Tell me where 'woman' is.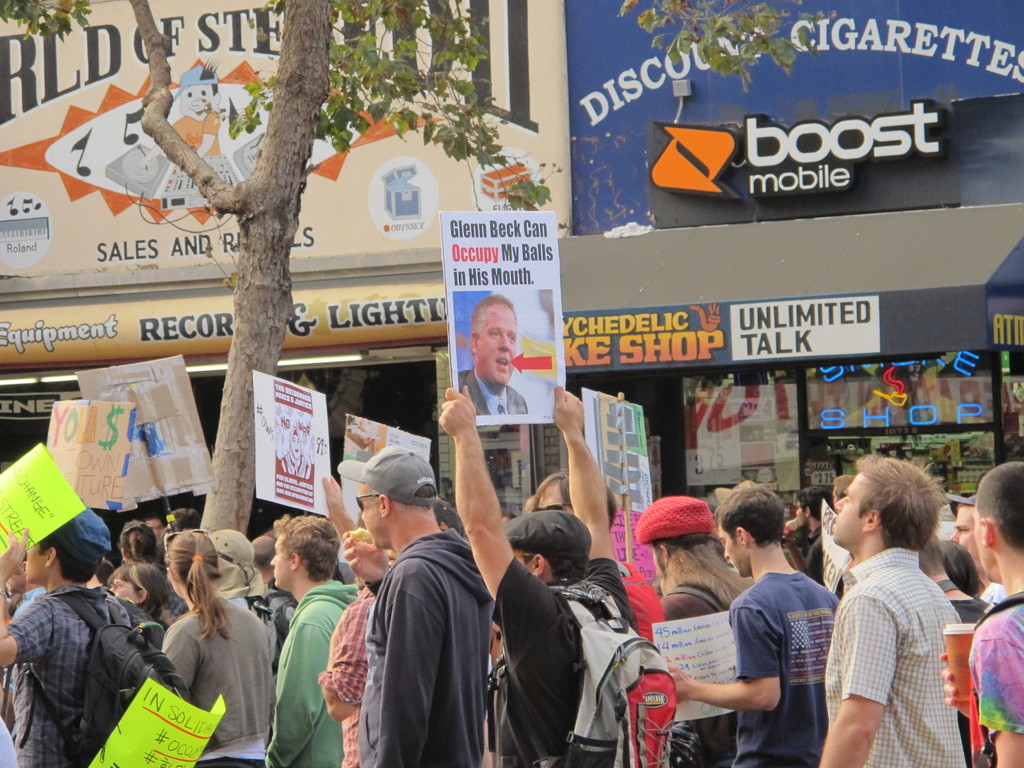
'woman' is at <bbox>138, 540, 262, 767</bbox>.
